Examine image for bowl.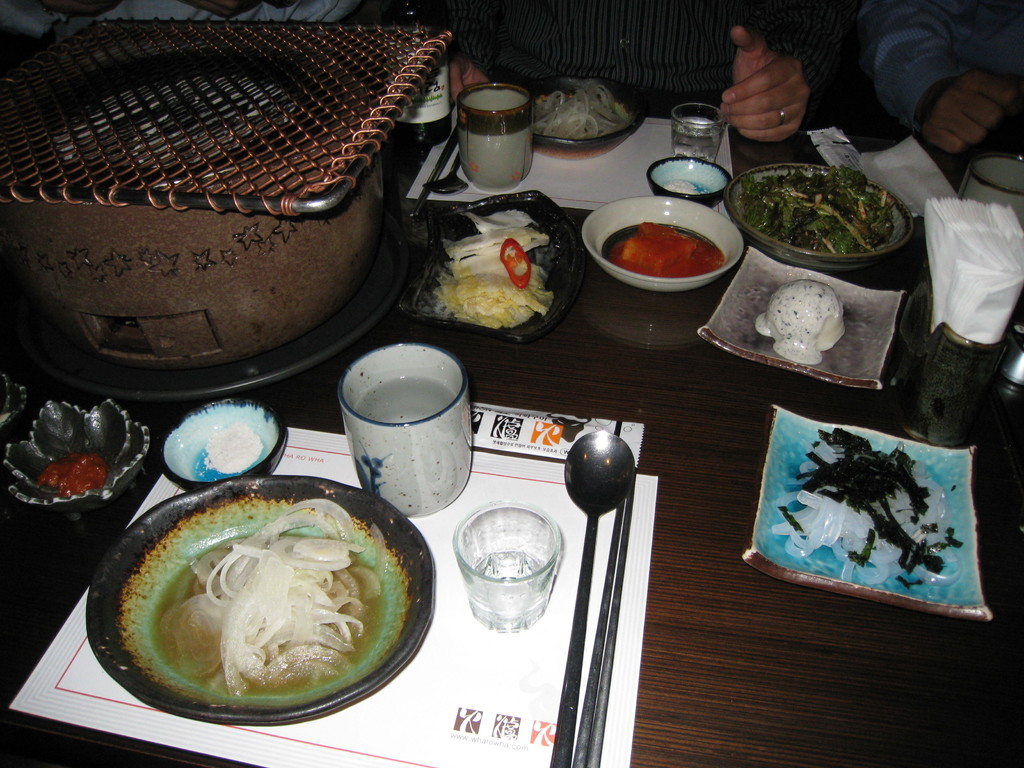
Examination result: x1=584, y1=185, x2=745, y2=305.
